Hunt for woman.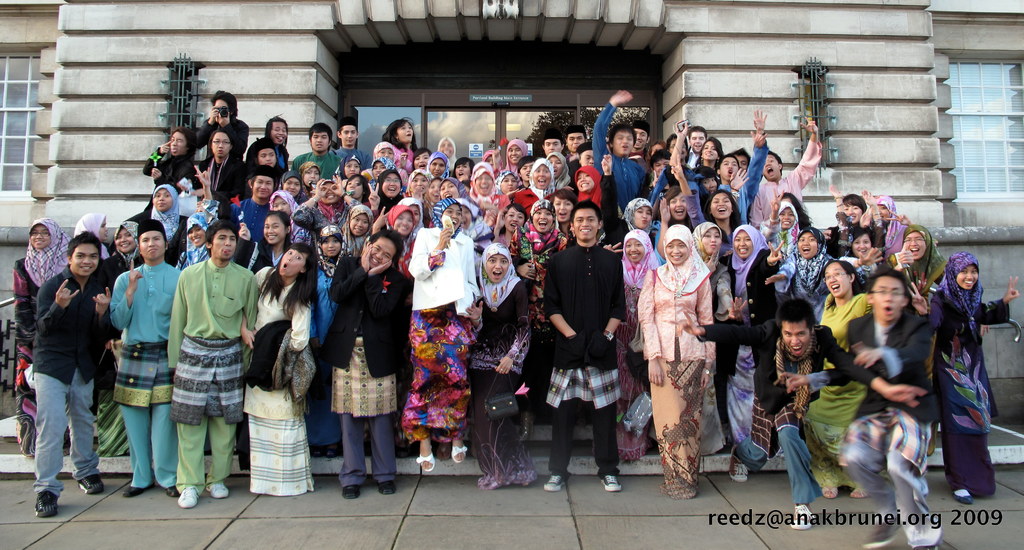
Hunted down at region(688, 126, 727, 175).
